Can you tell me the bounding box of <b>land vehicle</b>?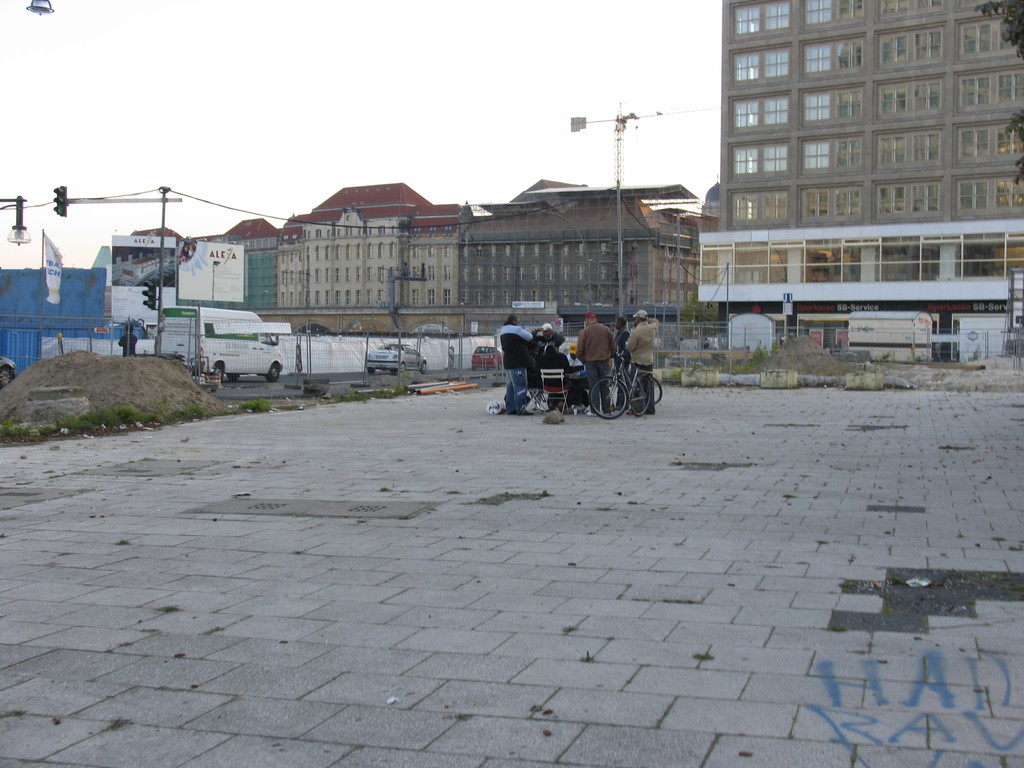
591:349:649:419.
